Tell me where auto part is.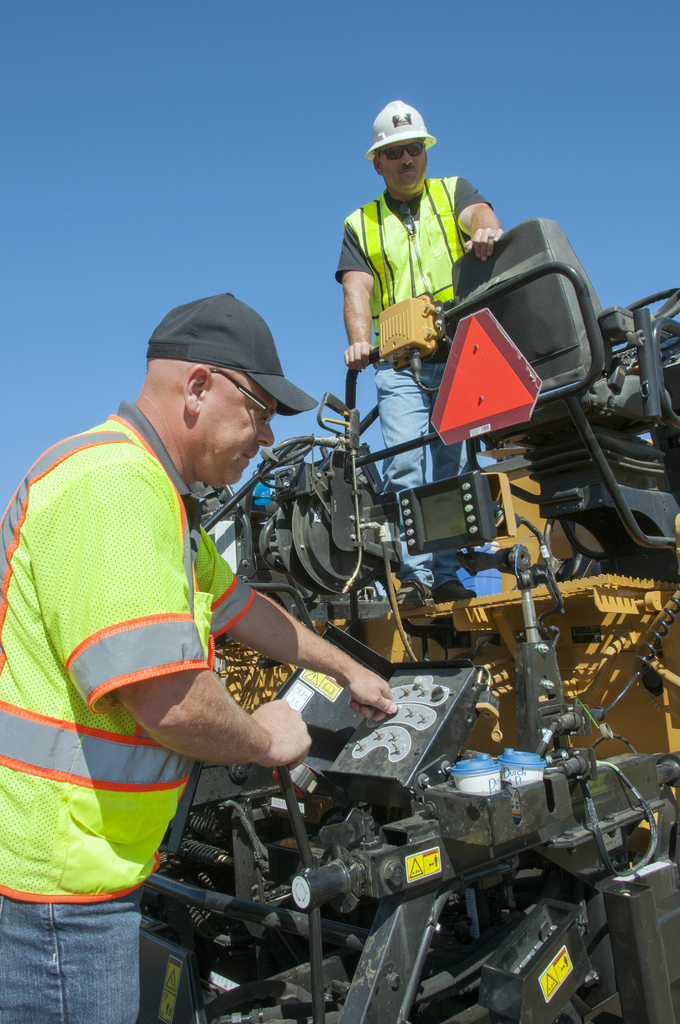
auto part is at [131, 214, 679, 1020].
